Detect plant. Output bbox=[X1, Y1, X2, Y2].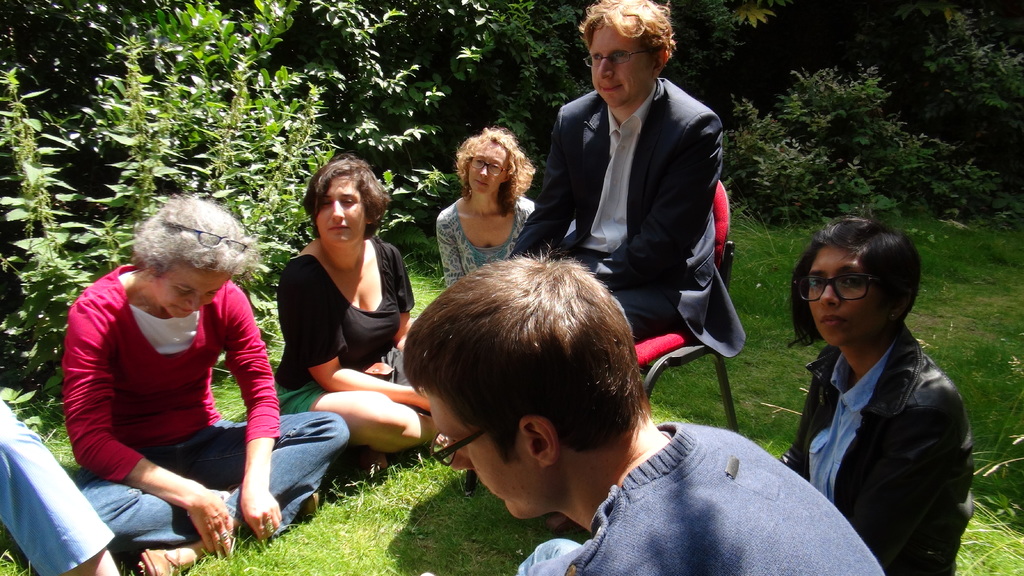
bbox=[721, 60, 1022, 262].
